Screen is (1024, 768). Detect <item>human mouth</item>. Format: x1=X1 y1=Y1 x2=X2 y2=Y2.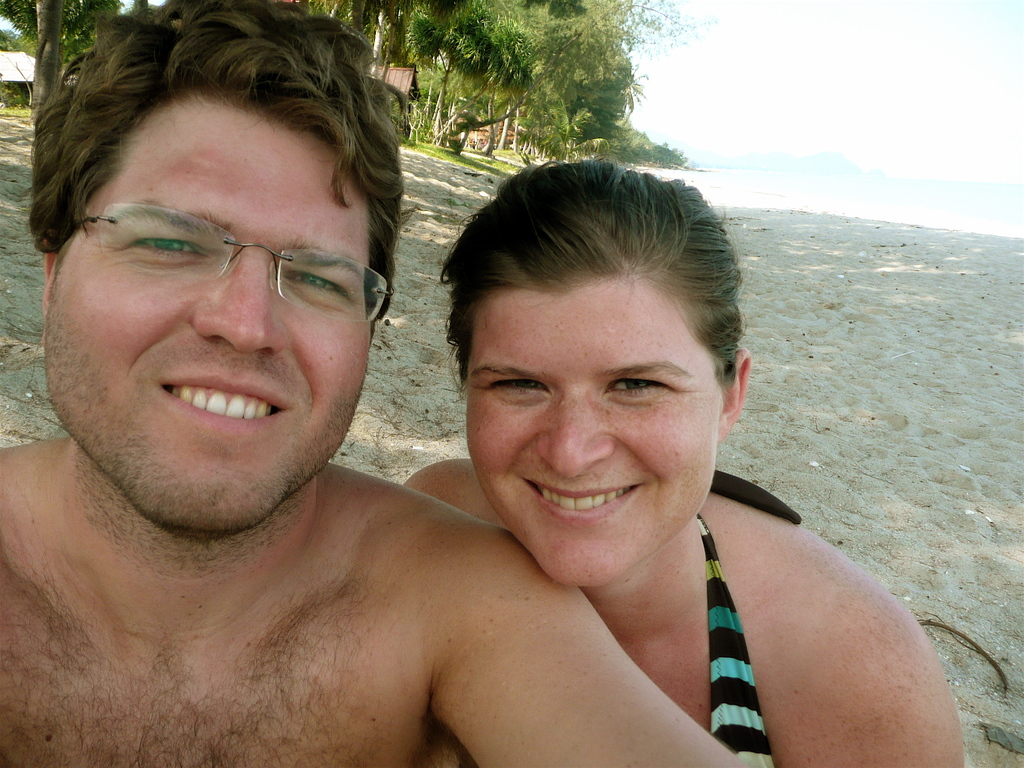
x1=520 y1=478 x2=645 y2=523.
